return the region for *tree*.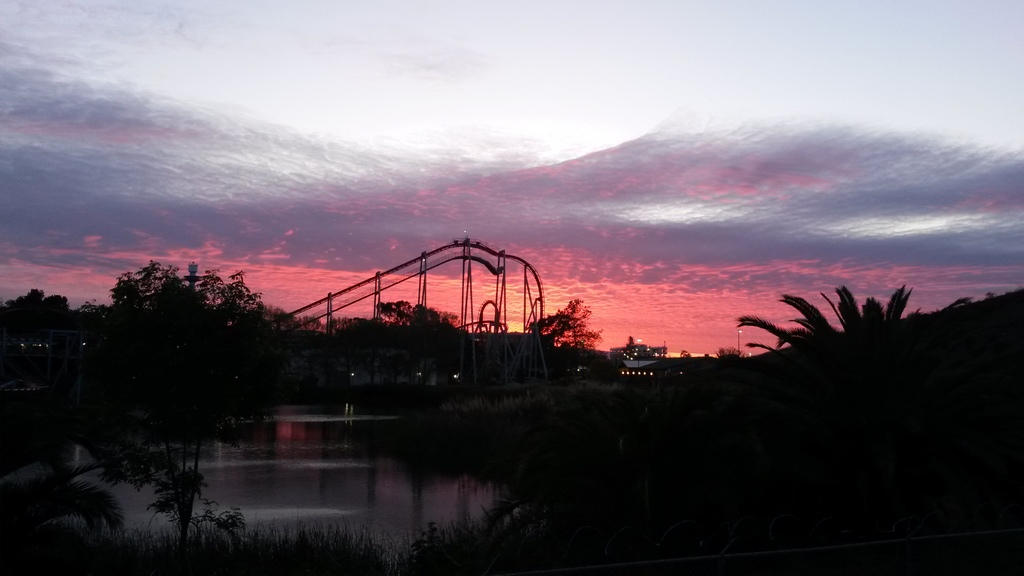
[x1=739, y1=286, x2=934, y2=356].
